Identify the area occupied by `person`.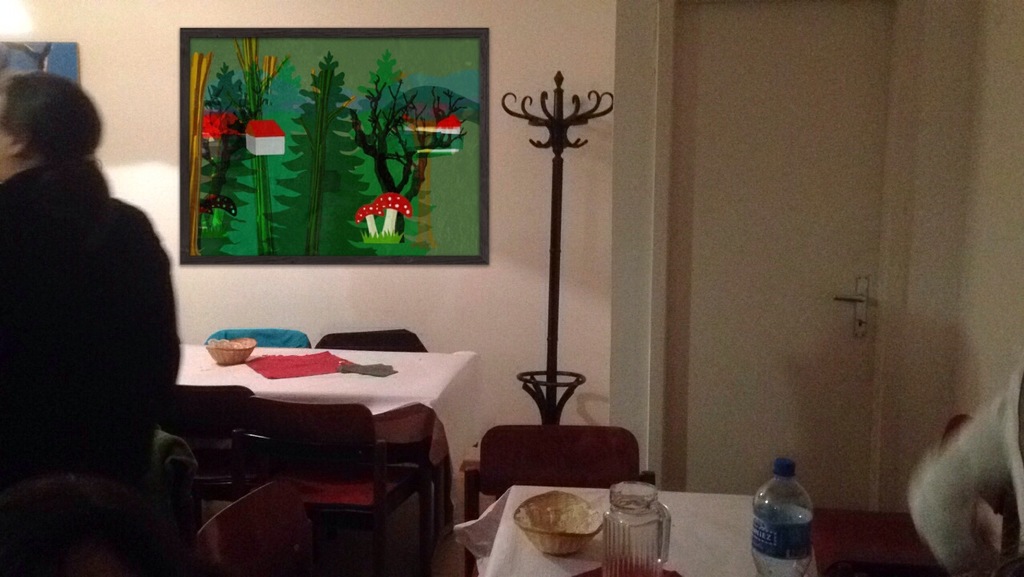
Area: [x1=904, y1=361, x2=1023, y2=576].
